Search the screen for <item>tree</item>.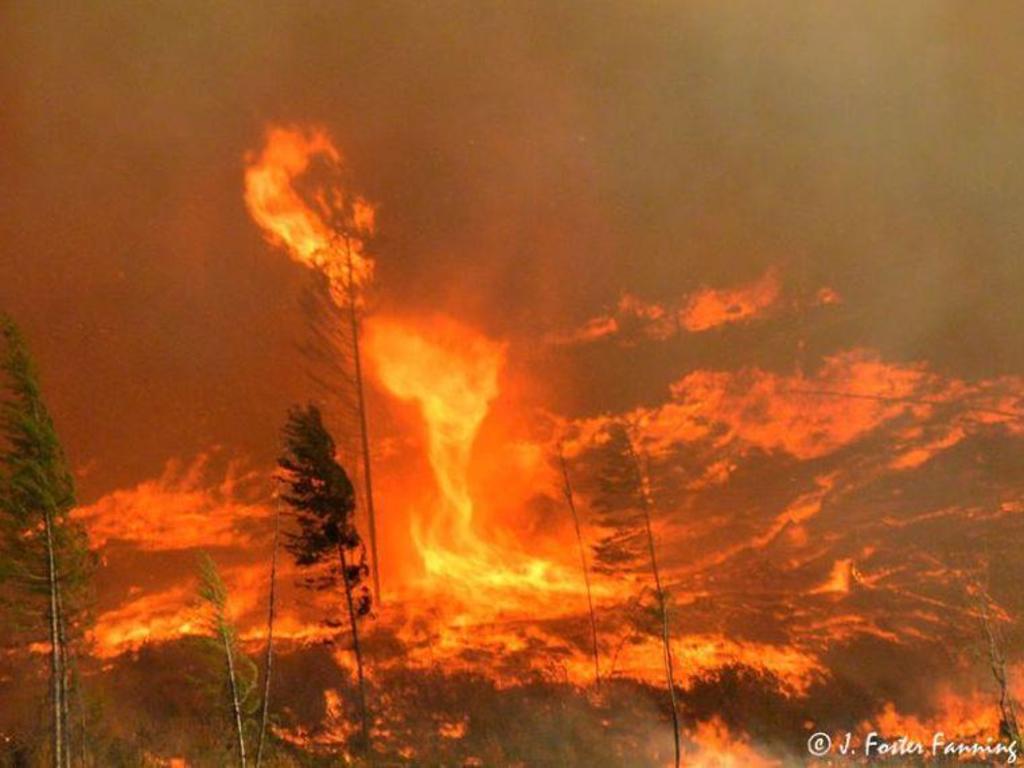
Found at <box>175,546,269,767</box>.
